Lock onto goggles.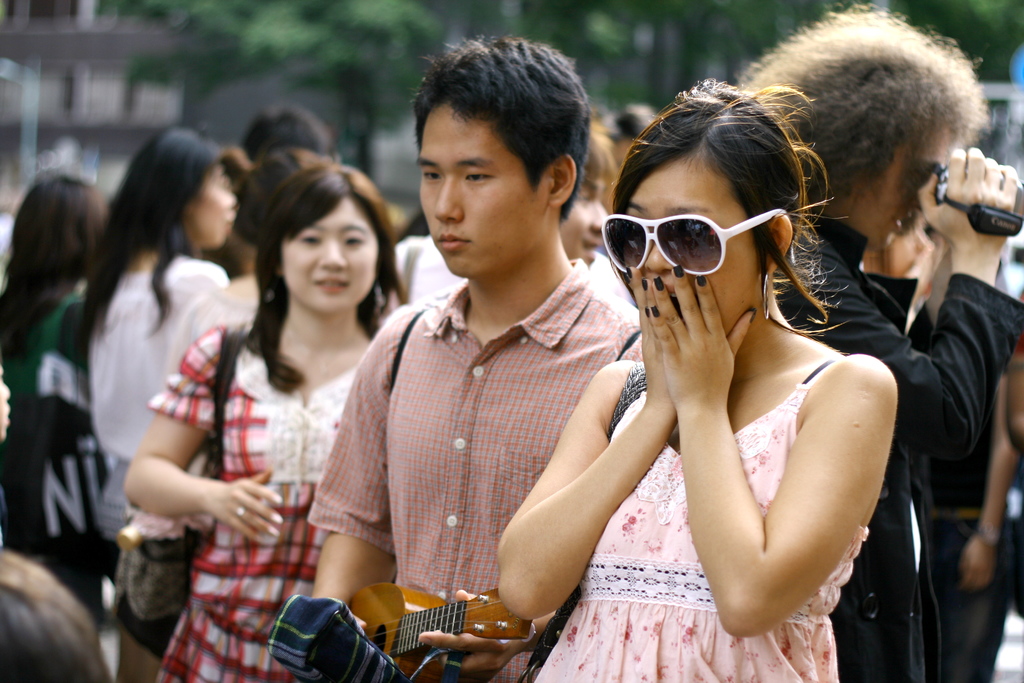
Locked: 608,198,749,272.
